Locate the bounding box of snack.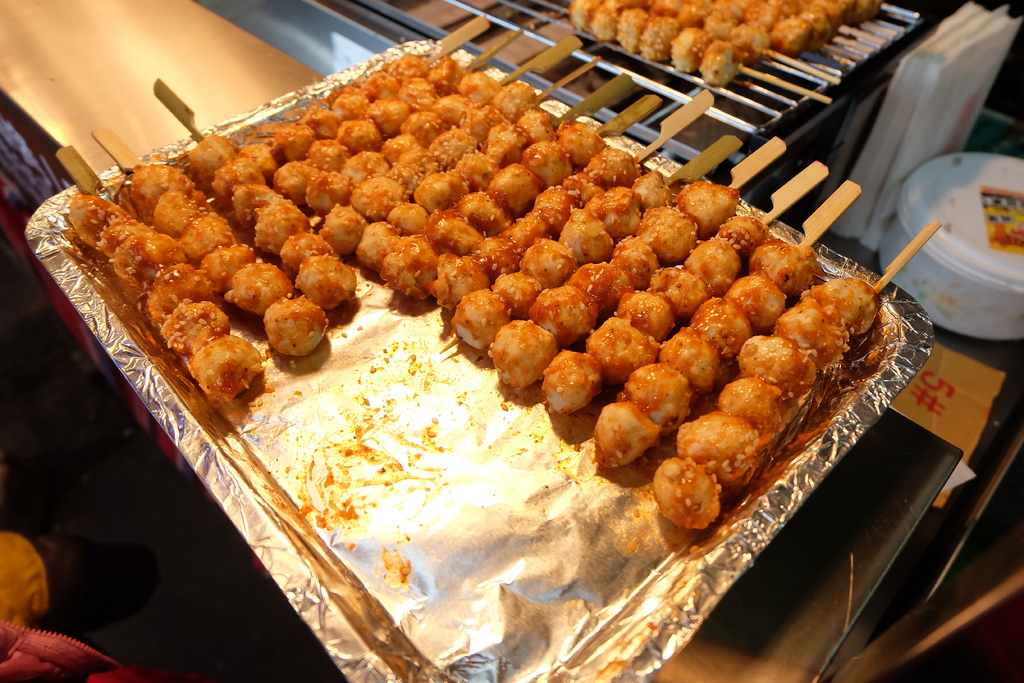
Bounding box: crop(278, 235, 331, 276).
